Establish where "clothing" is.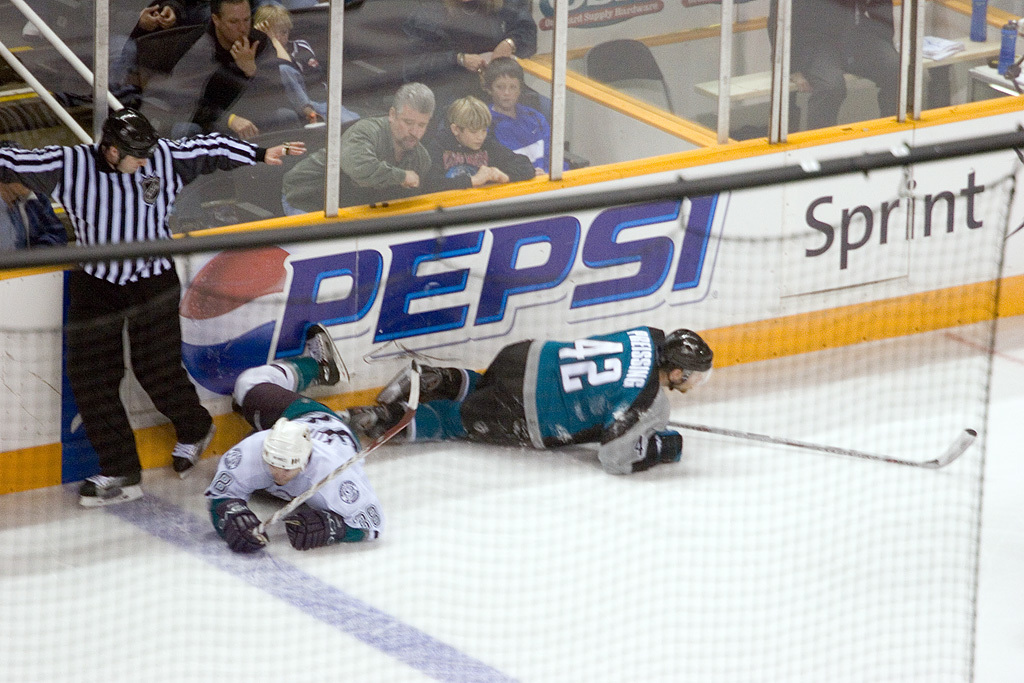
Established at (0, 36, 72, 137).
